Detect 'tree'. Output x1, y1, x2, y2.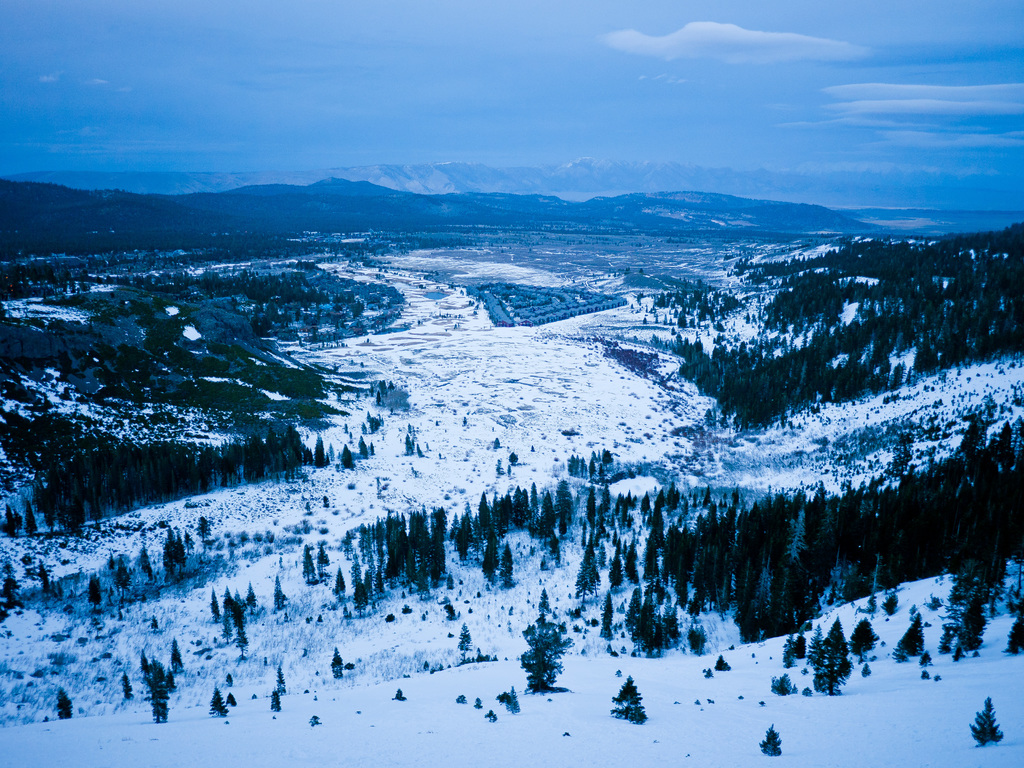
332, 647, 343, 676.
